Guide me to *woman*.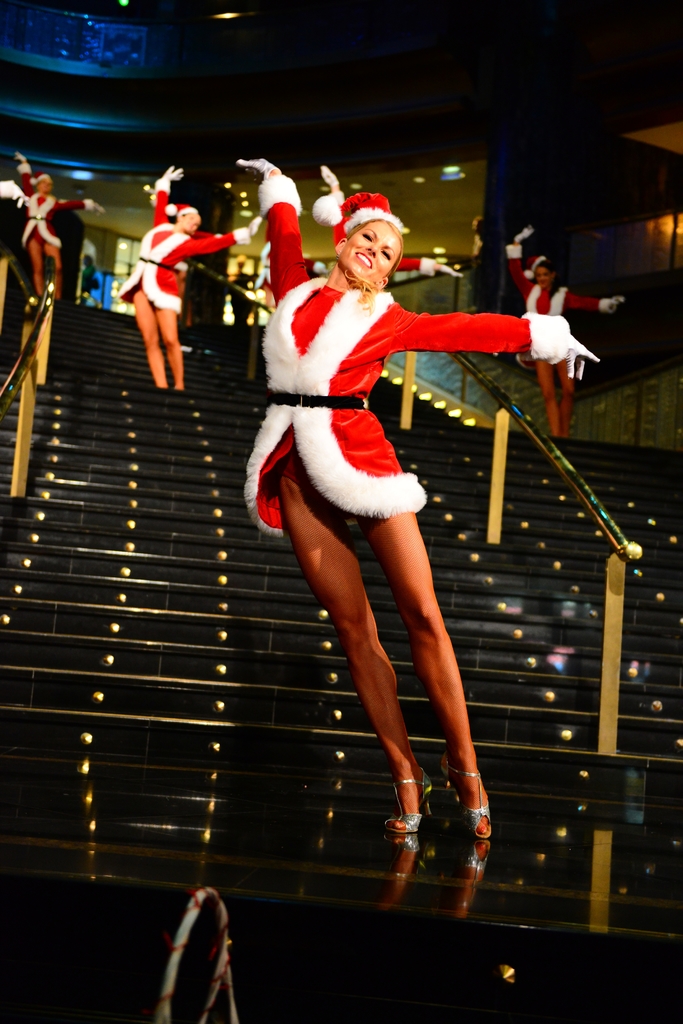
Guidance: (x1=321, y1=162, x2=461, y2=276).
